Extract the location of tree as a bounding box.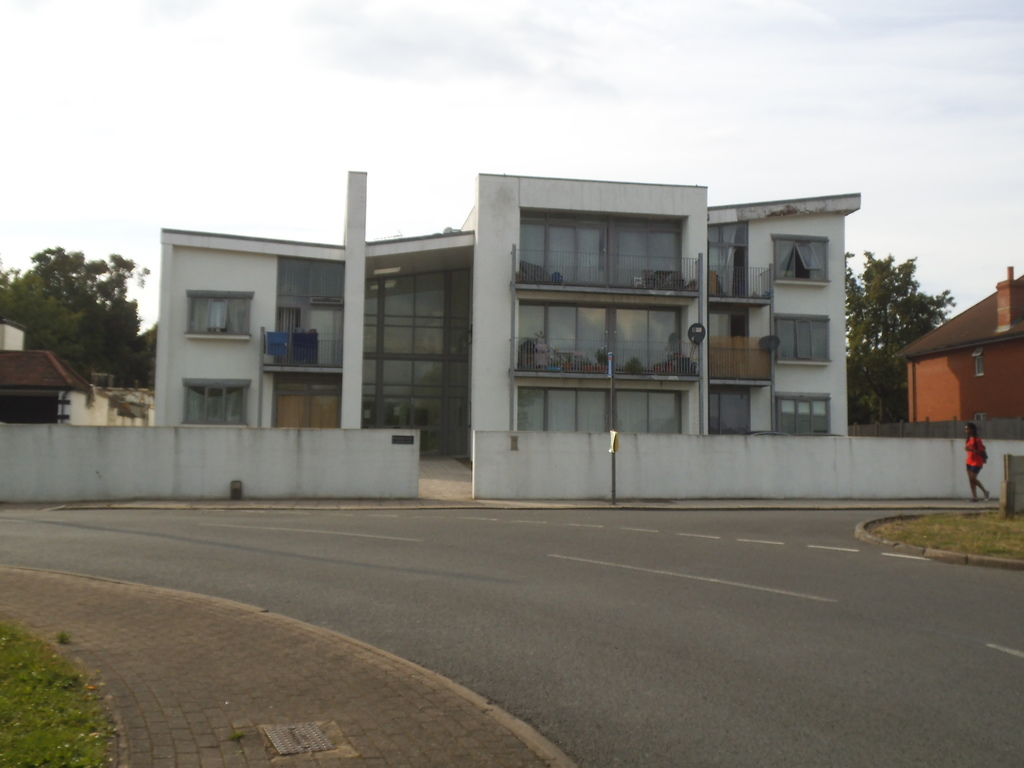
bbox=(0, 244, 148, 374).
